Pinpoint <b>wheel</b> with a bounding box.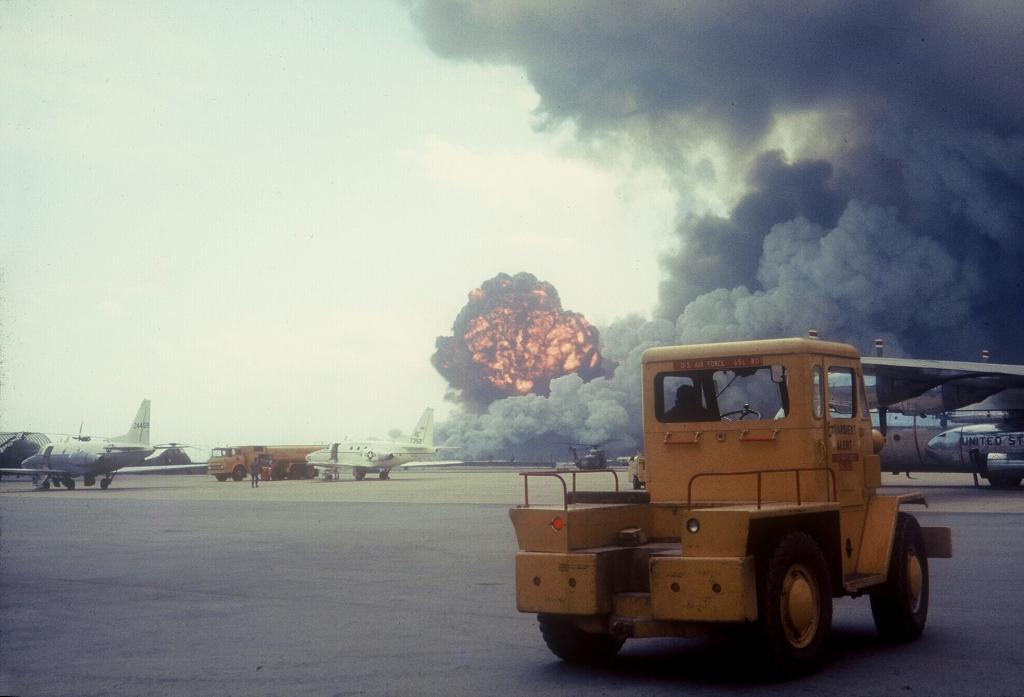
(x1=720, y1=407, x2=762, y2=426).
